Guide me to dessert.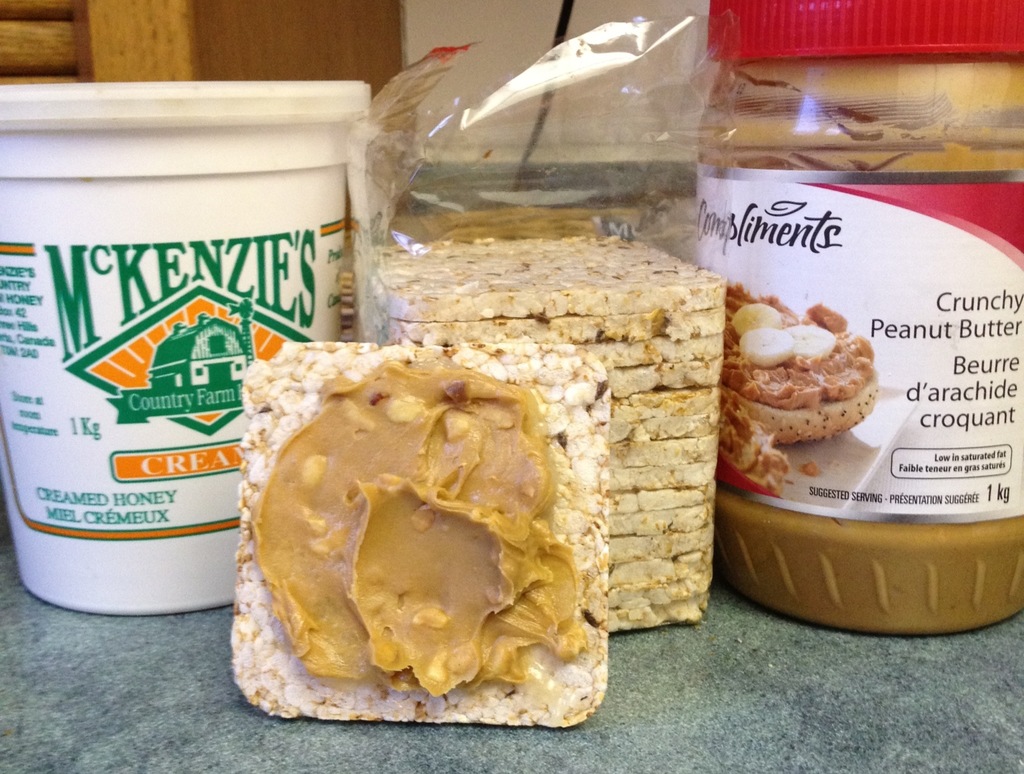
Guidance: (x1=704, y1=280, x2=883, y2=504).
